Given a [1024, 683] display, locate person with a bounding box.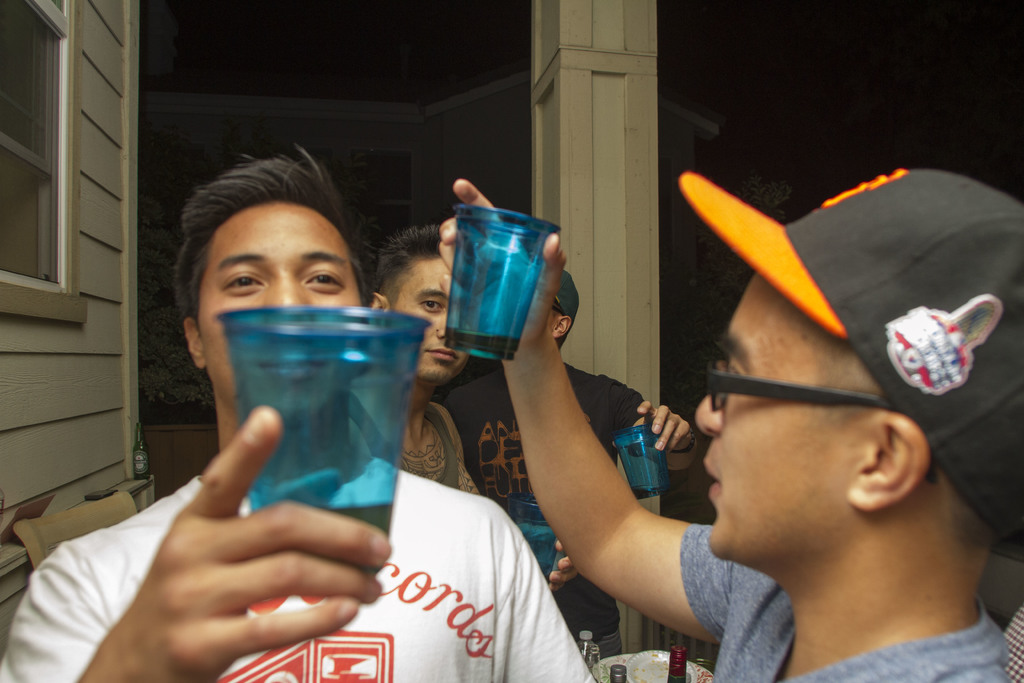
Located: box=[365, 220, 578, 598].
